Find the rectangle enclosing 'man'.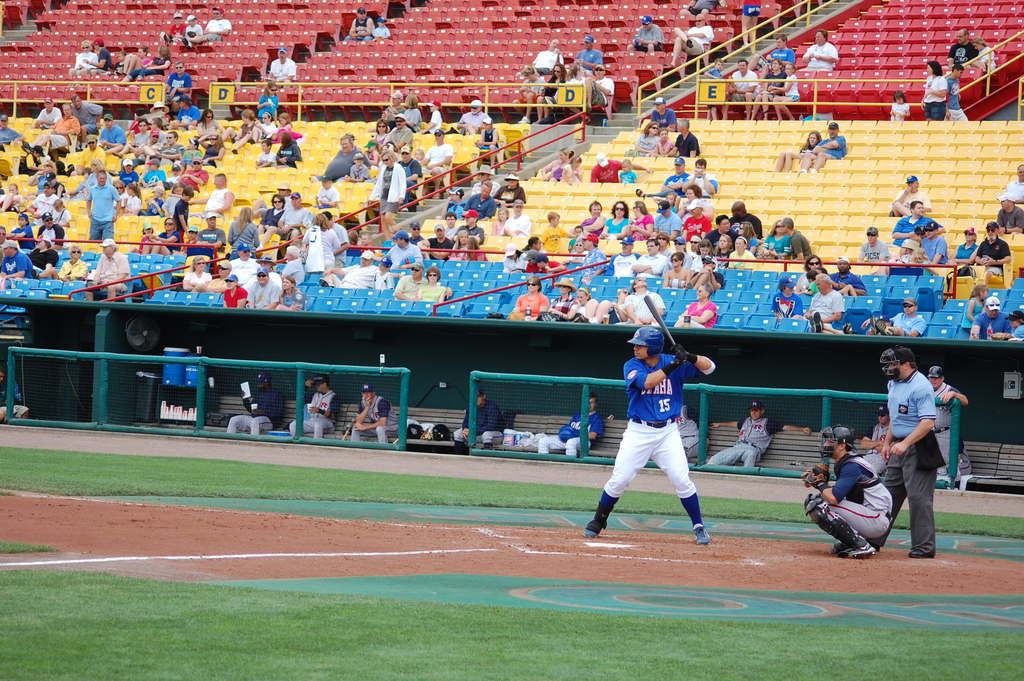
detection(685, 157, 717, 195).
